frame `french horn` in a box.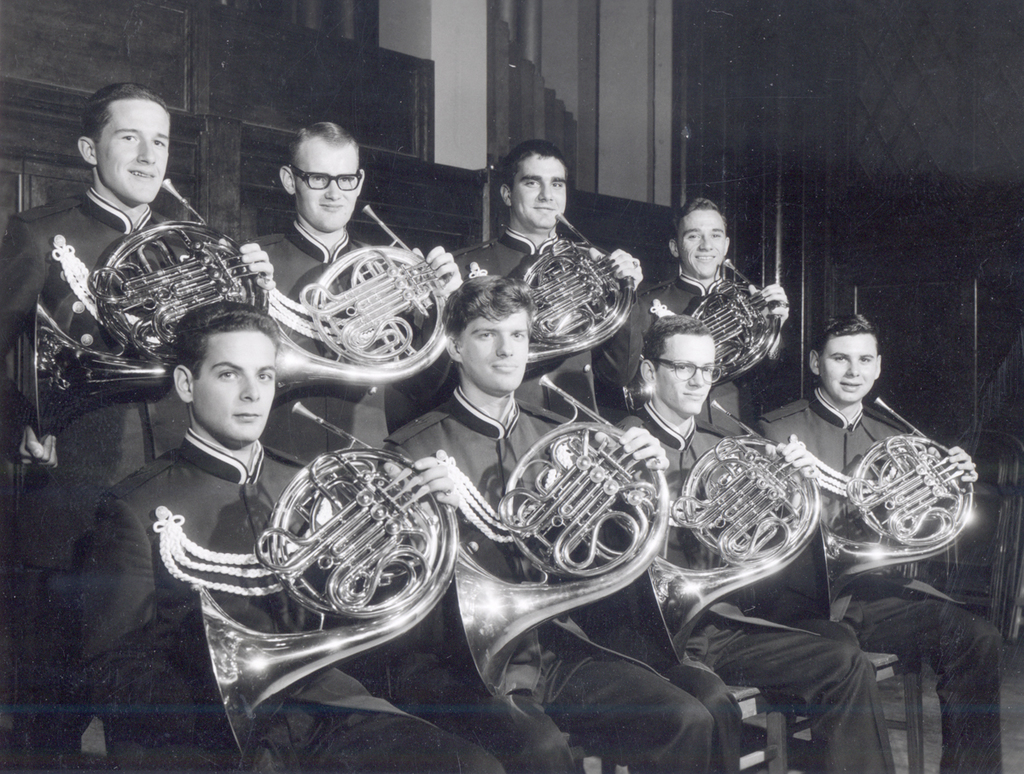
[left=814, top=398, right=977, bottom=629].
